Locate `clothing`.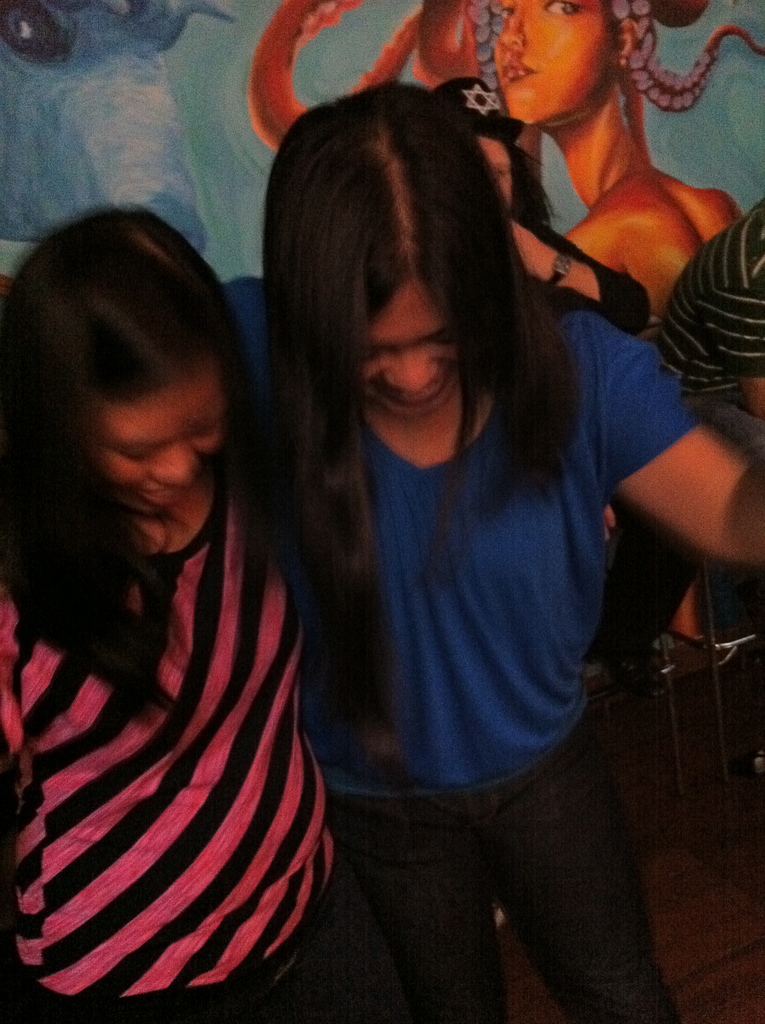
Bounding box: [0,444,421,1023].
